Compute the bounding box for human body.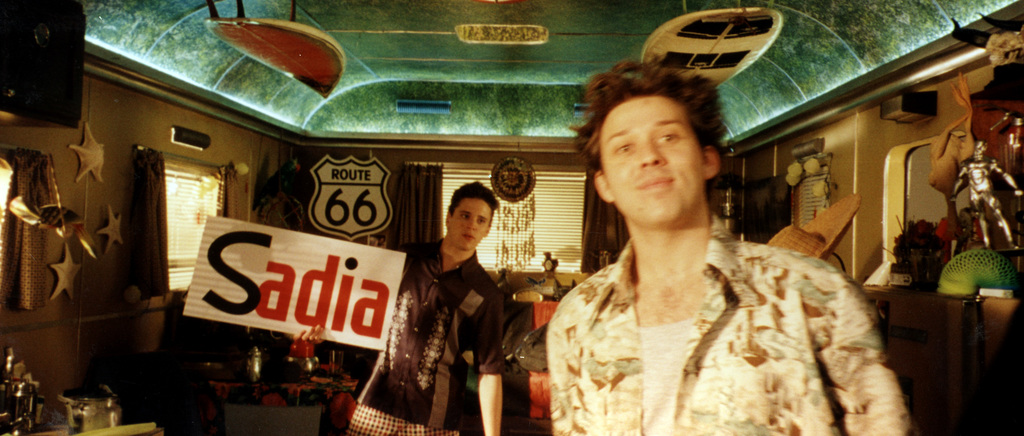
[x1=544, y1=60, x2=912, y2=435].
